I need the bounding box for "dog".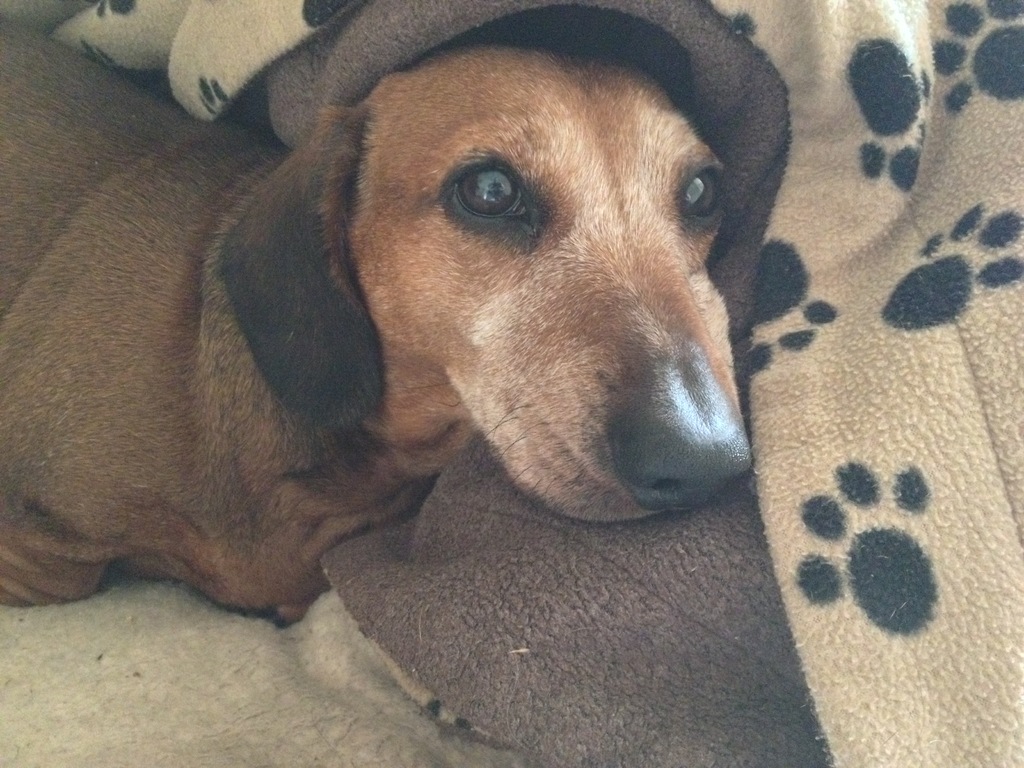
Here it is: [left=0, top=13, right=755, bottom=632].
